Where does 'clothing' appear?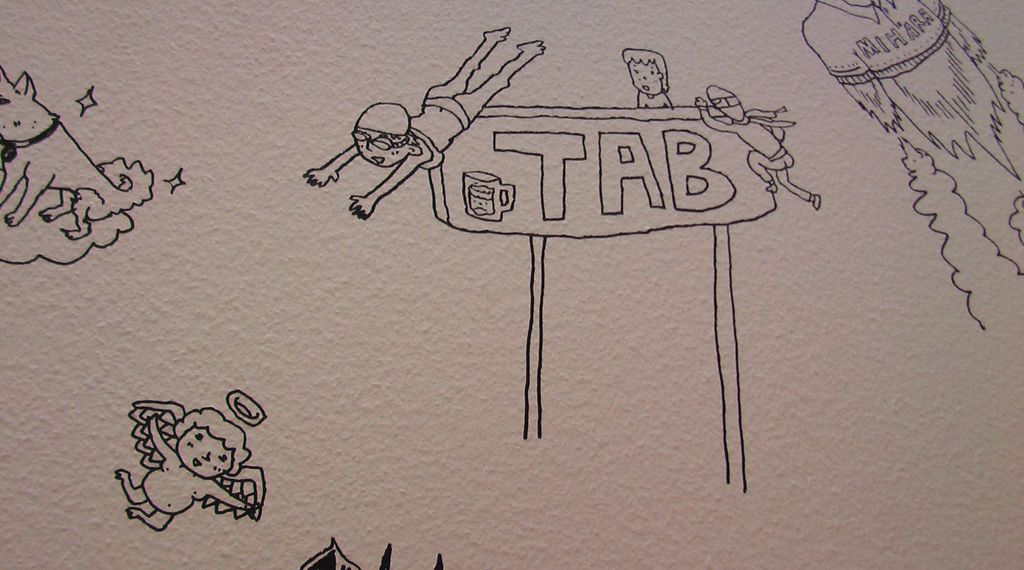
Appears at {"left": 410, "top": 93, "right": 474, "bottom": 168}.
